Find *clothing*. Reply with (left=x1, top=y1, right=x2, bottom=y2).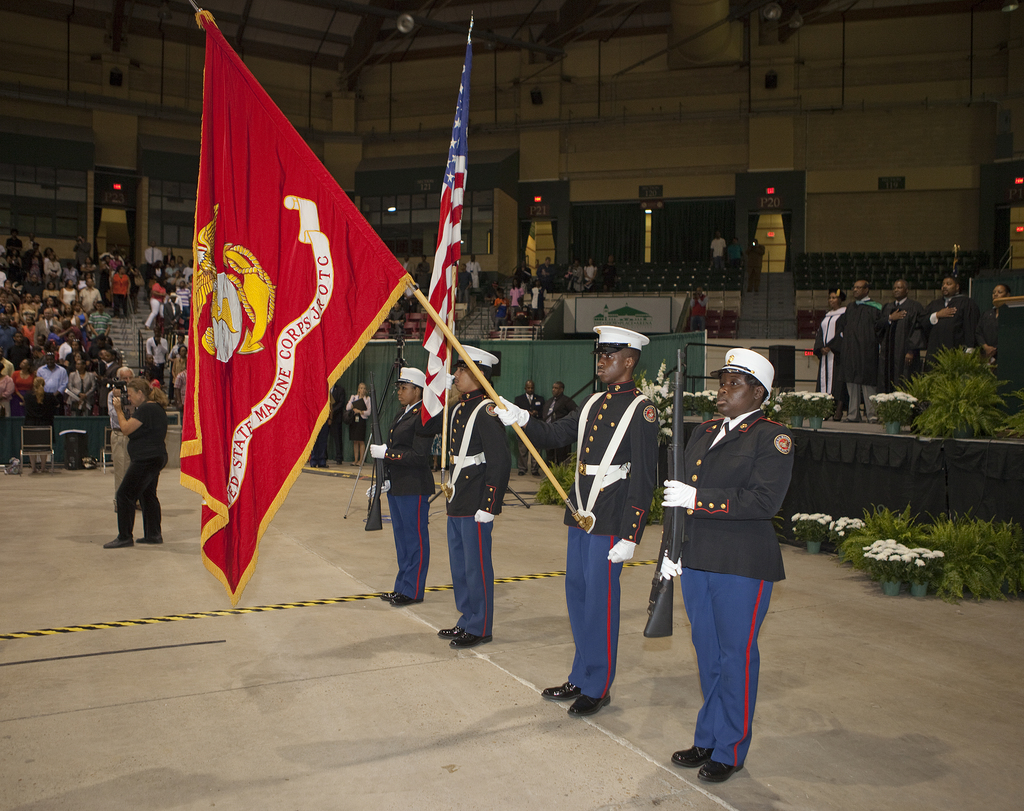
(left=417, top=256, right=428, bottom=276).
